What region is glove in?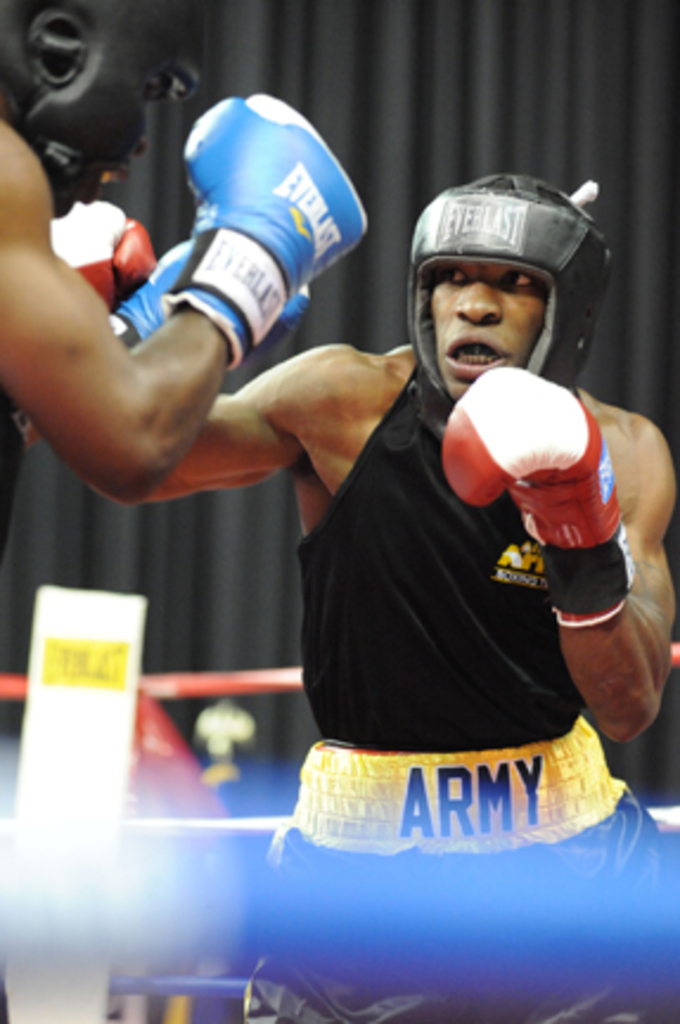
select_region(441, 360, 626, 559).
